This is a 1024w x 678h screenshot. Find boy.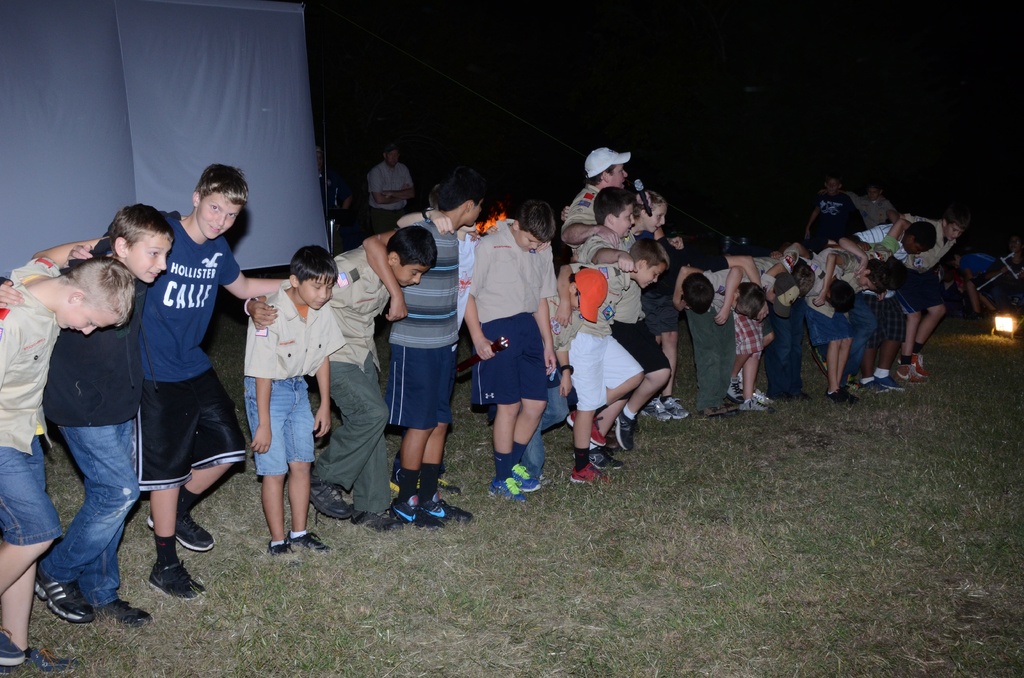
Bounding box: {"x1": 818, "y1": 184, "x2": 897, "y2": 231}.
